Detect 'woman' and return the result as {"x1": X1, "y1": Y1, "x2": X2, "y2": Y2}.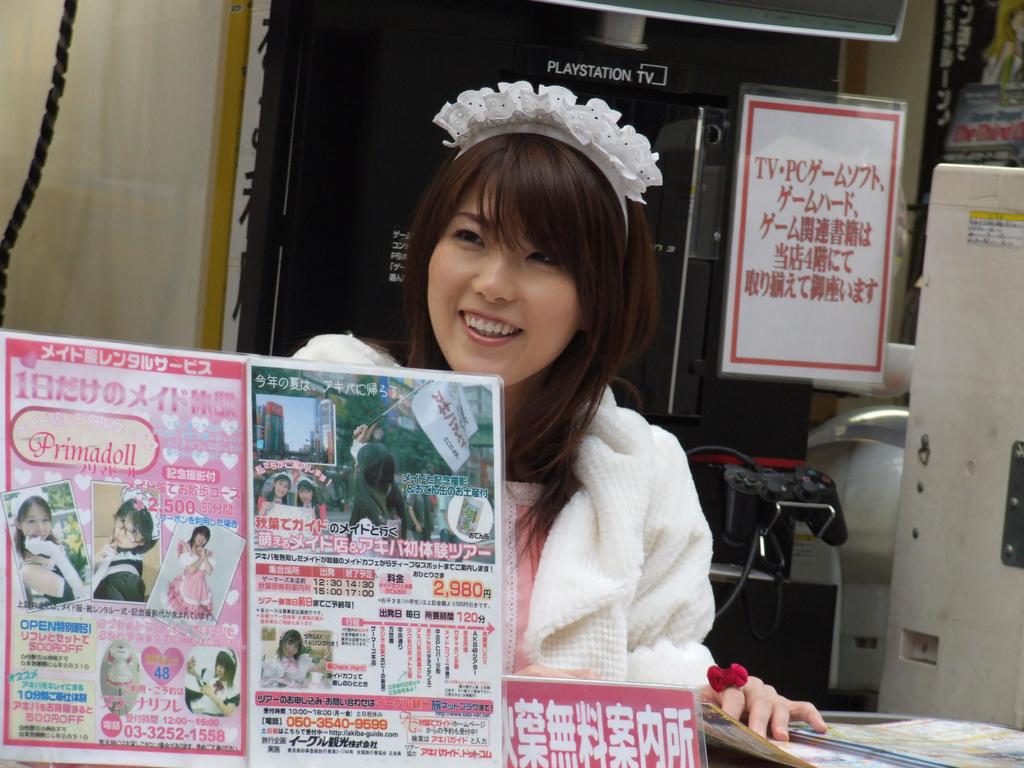
{"x1": 291, "y1": 79, "x2": 827, "y2": 743}.
